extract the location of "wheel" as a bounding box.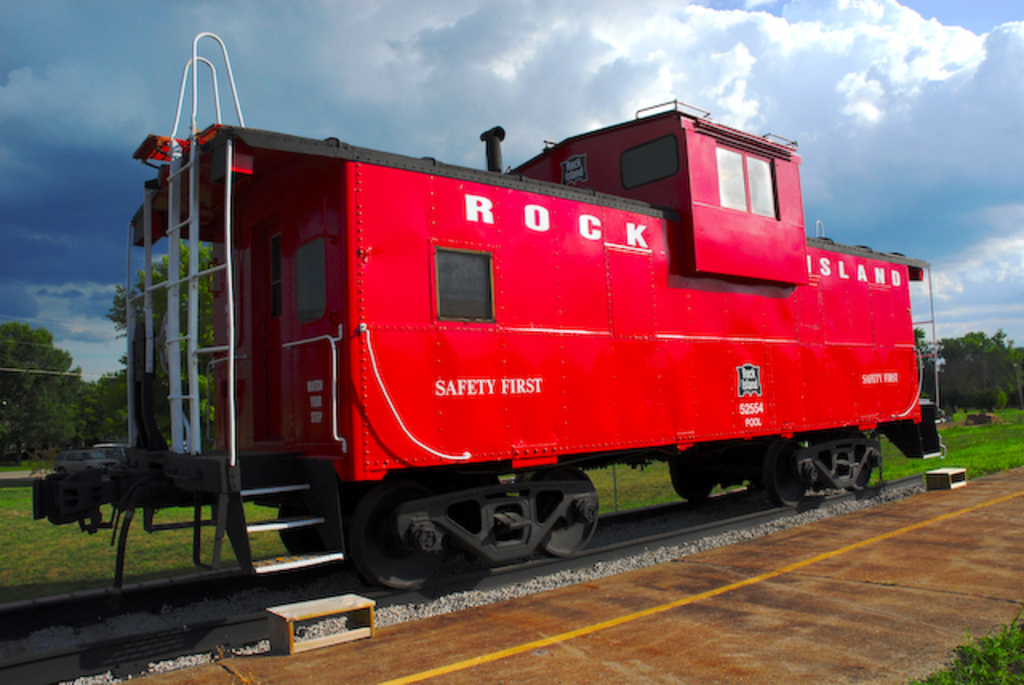
rect(272, 499, 349, 554).
